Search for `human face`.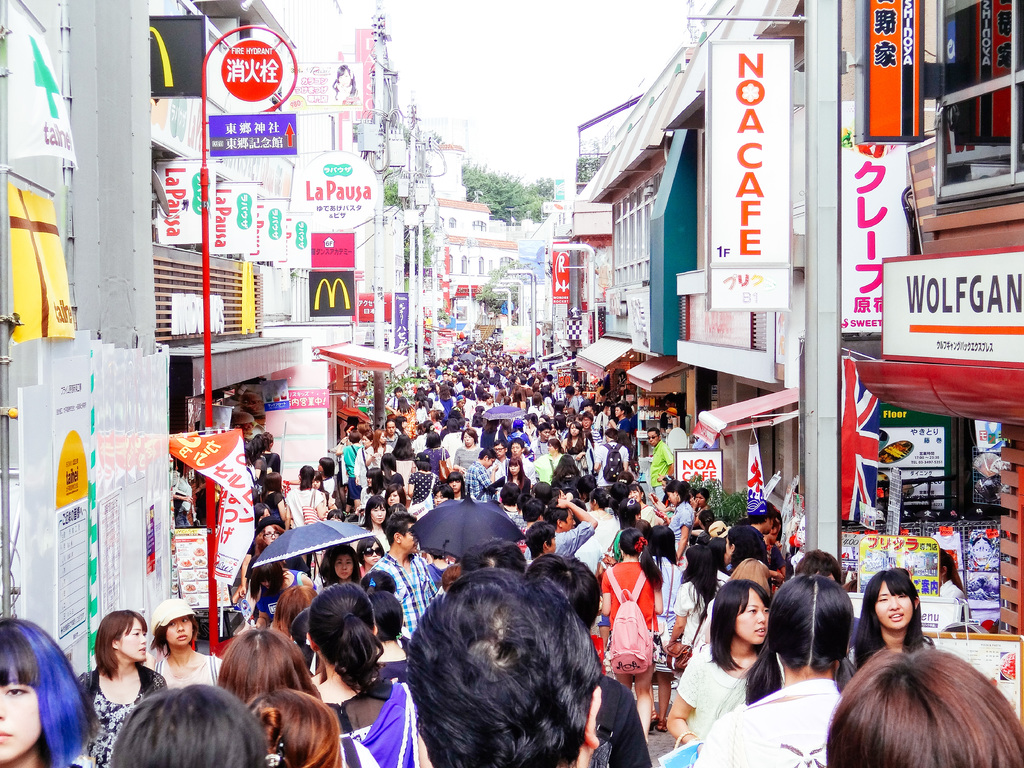
Found at Rect(333, 554, 353, 579).
